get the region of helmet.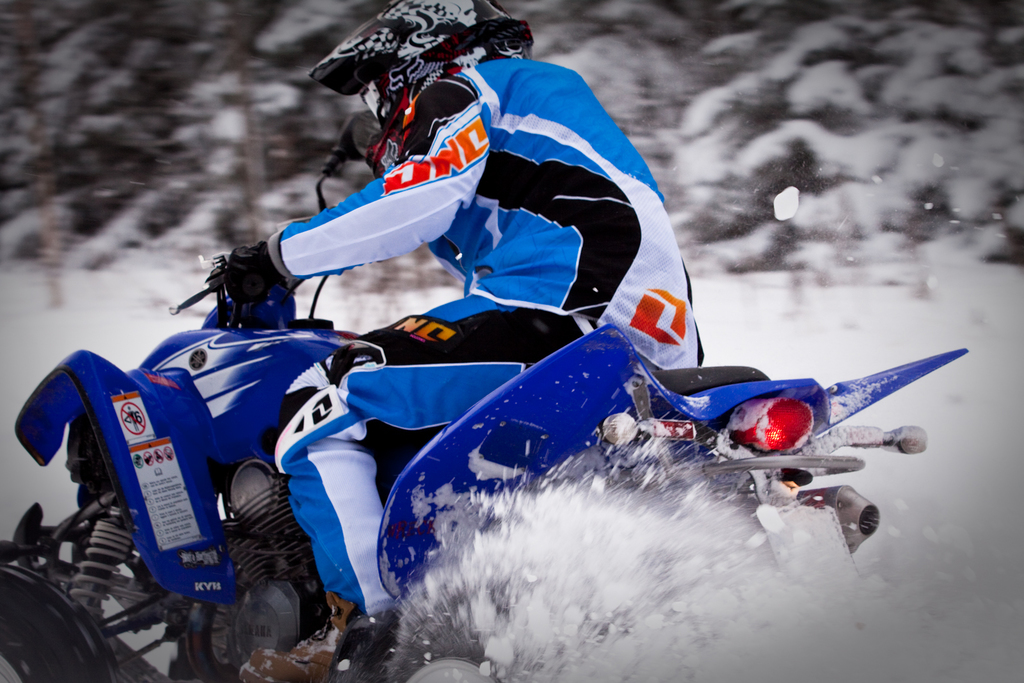
<bbox>315, 25, 517, 155</bbox>.
